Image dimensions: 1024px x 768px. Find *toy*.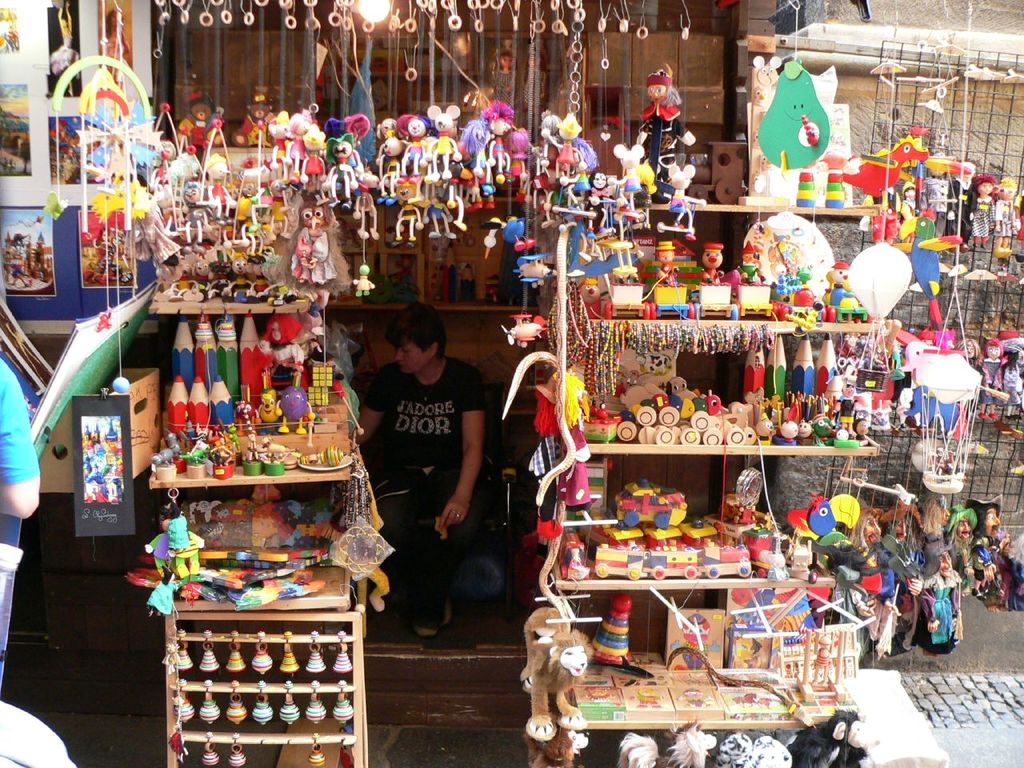
detection(496, 310, 542, 354).
